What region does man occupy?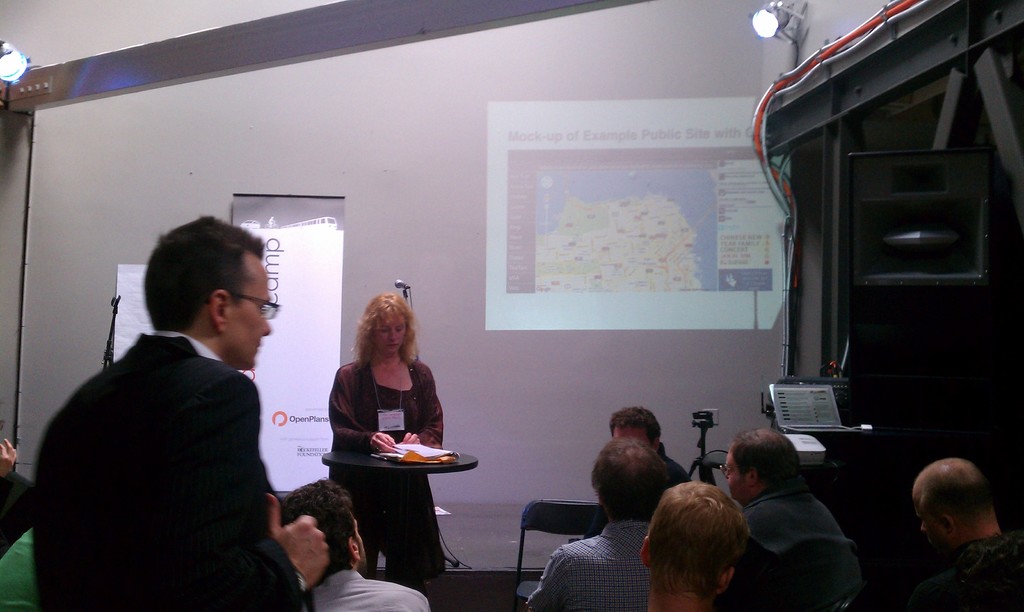
[x1=20, y1=206, x2=356, y2=611].
